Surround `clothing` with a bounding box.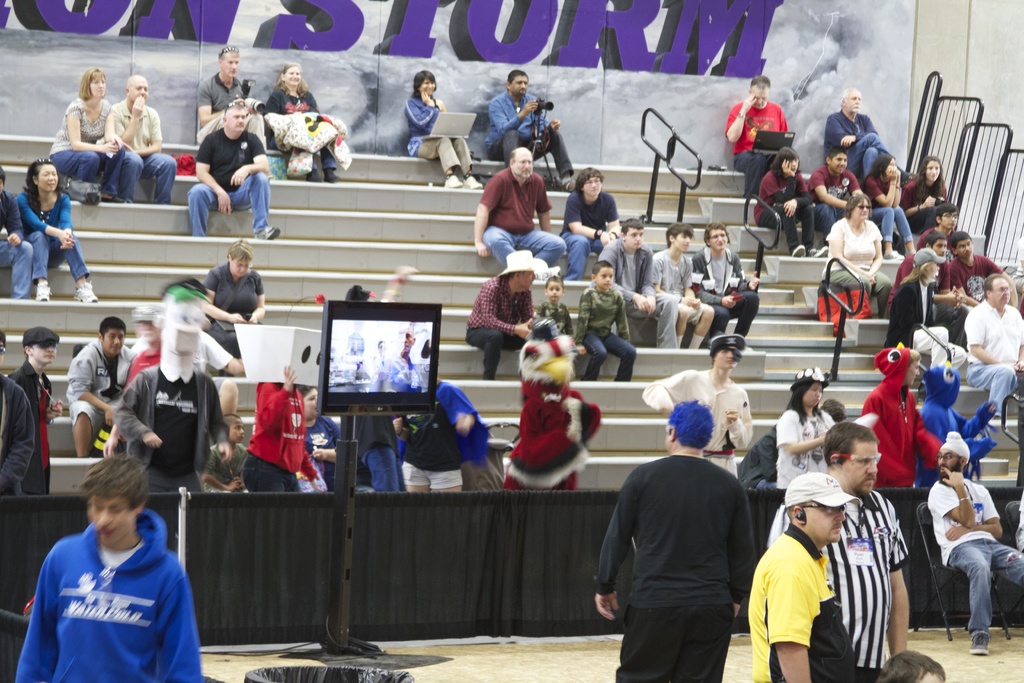
BBox(534, 303, 577, 368).
